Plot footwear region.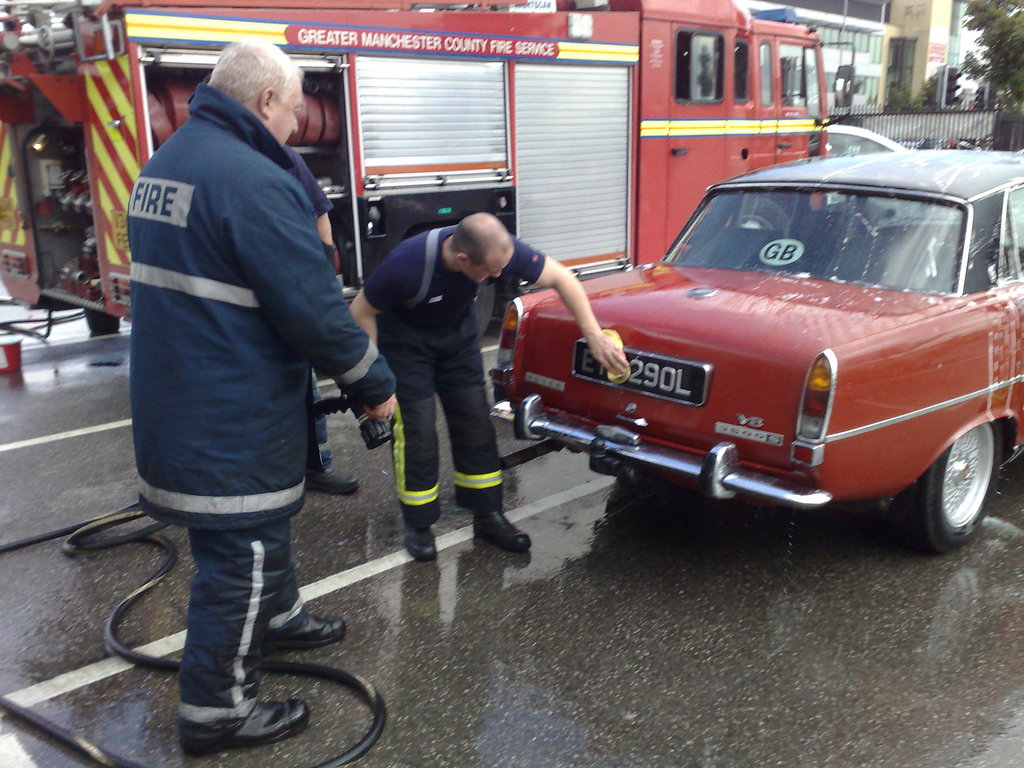
Plotted at [306, 471, 356, 494].
